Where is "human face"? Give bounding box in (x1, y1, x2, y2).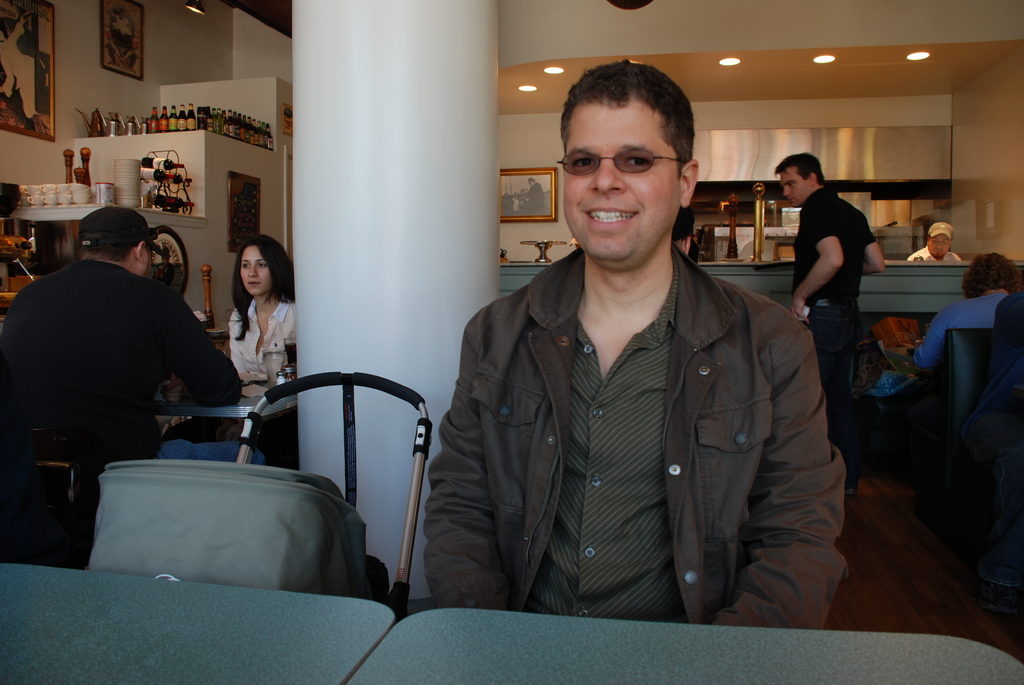
(239, 247, 273, 302).
